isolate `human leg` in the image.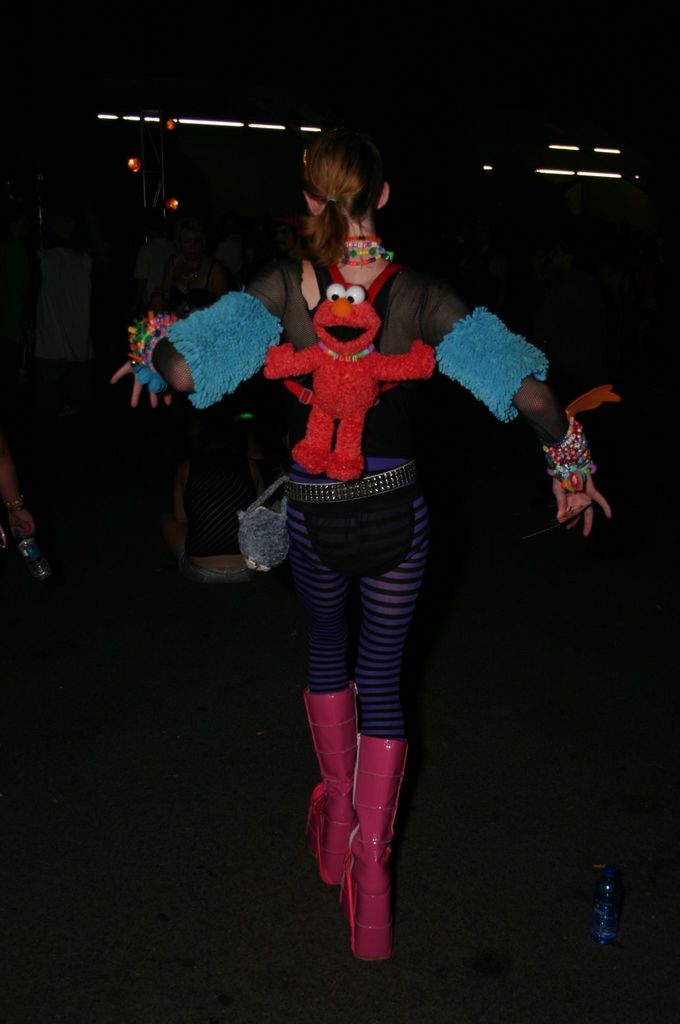
Isolated region: bbox=(310, 529, 430, 965).
